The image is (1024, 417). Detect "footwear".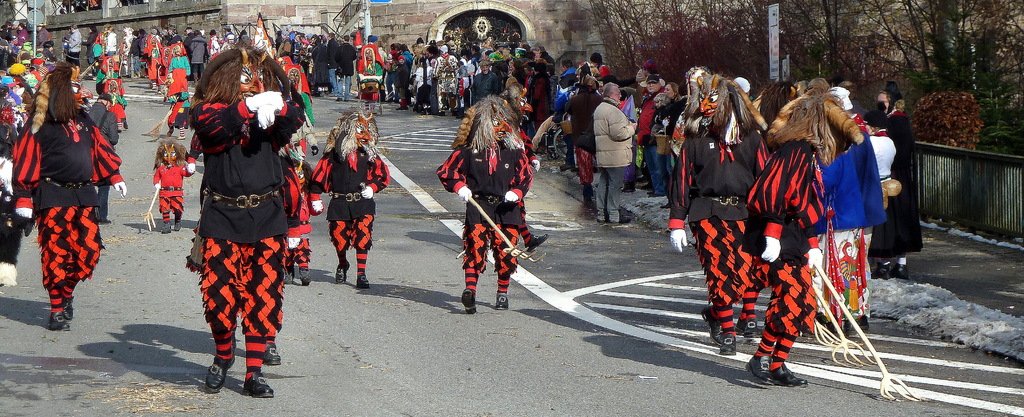
Detection: 459, 290, 476, 318.
